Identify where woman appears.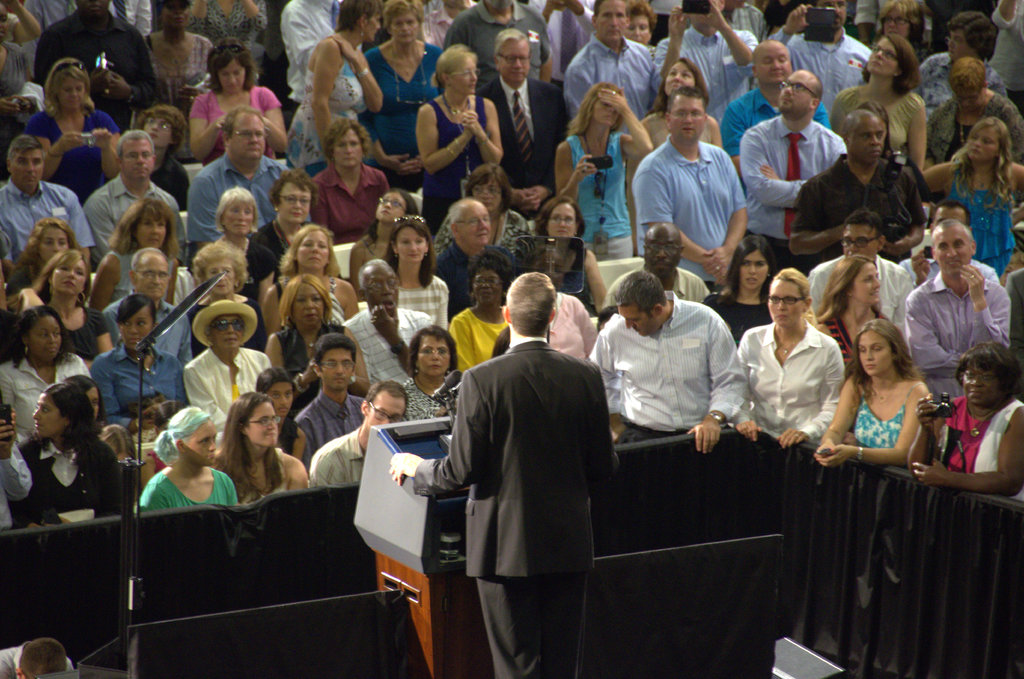
Appears at 445,250,515,376.
